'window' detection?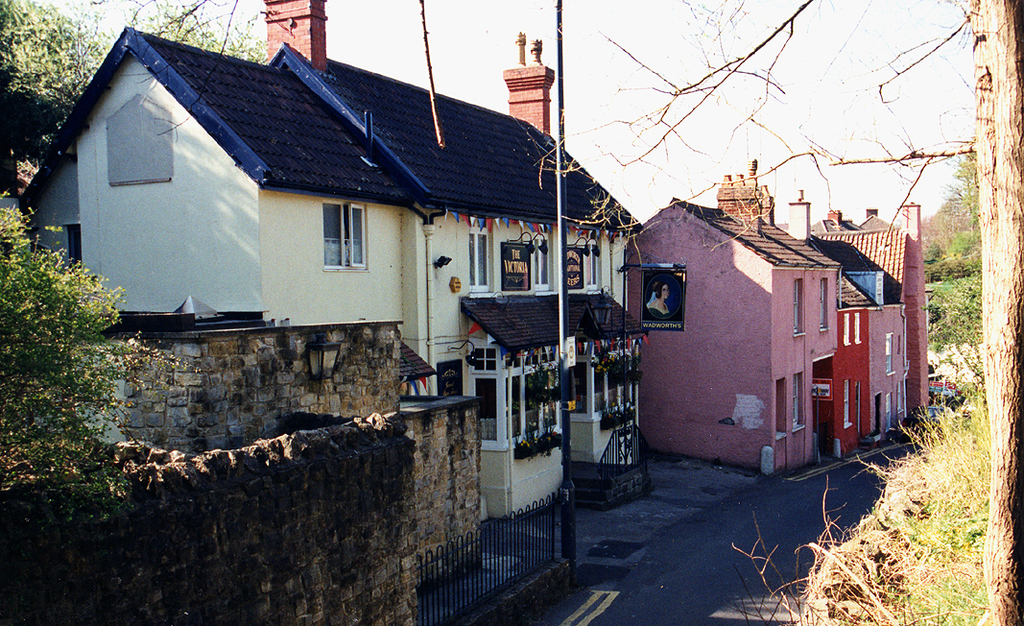
<region>569, 343, 641, 420</region>
